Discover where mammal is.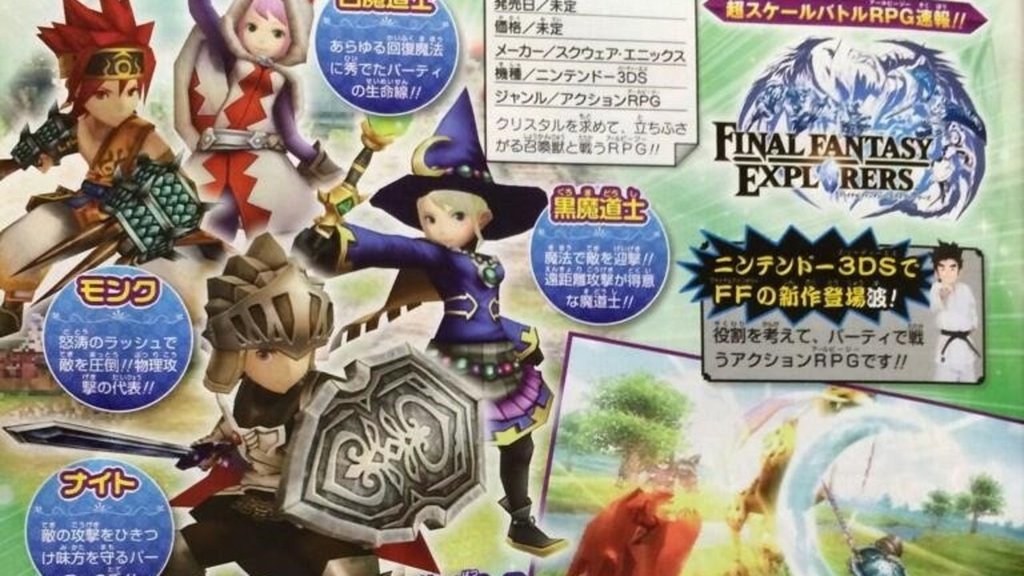
Discovered at left=146, top=246, right=436, bottom=575.
